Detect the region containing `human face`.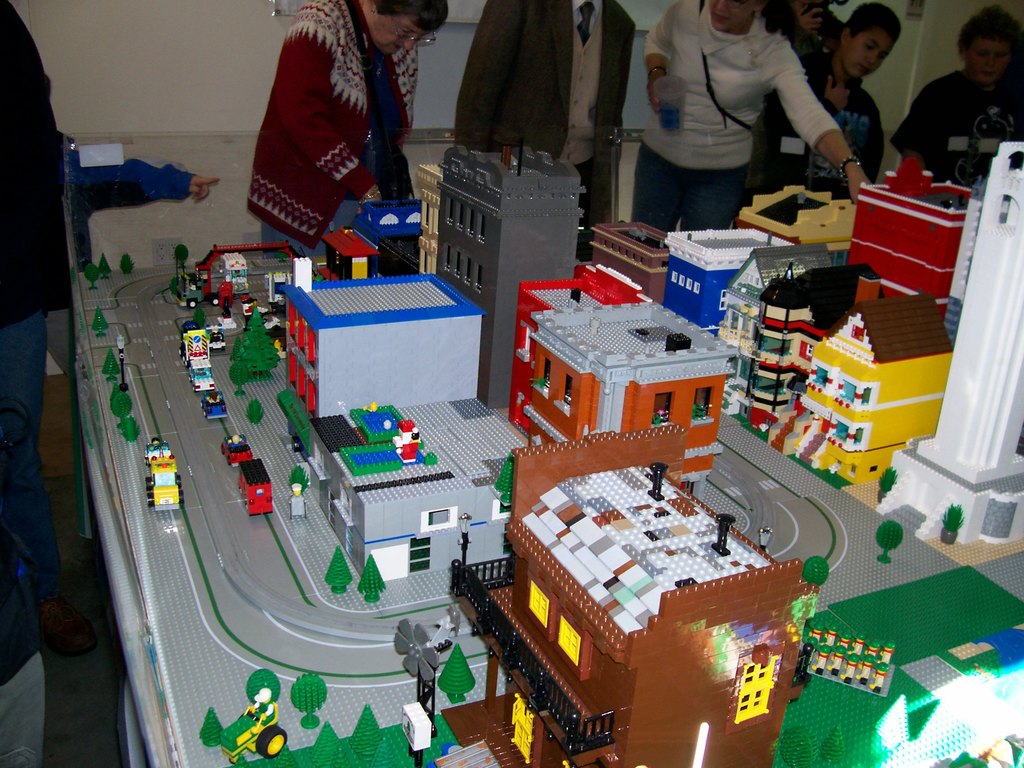
box=[708, 0, 751, 26].
